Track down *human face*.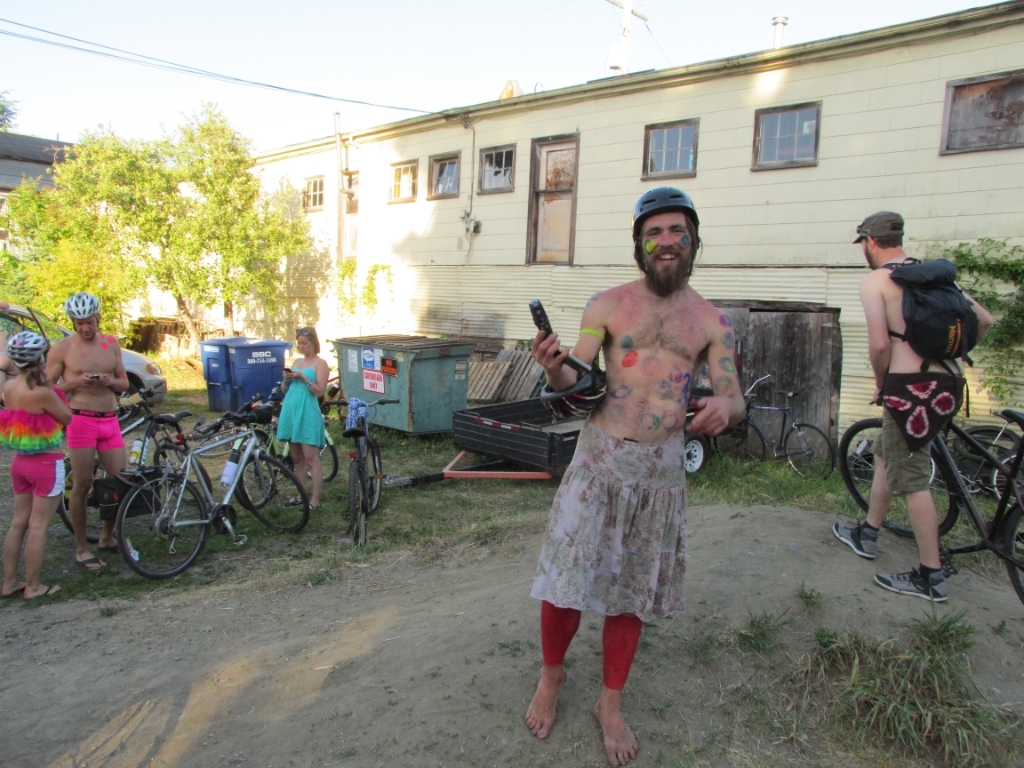
Tracked to l=645, t=208, r=705, b=282.
